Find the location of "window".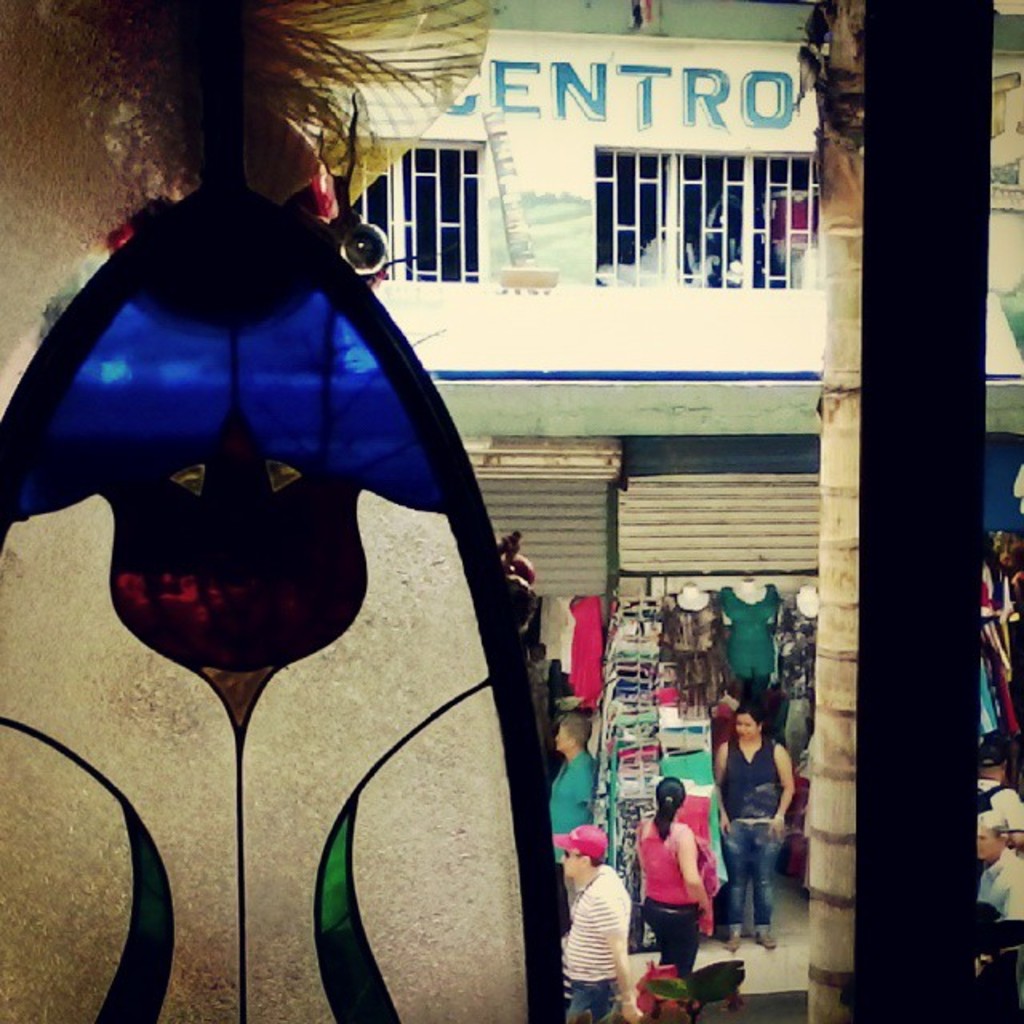
Location: bbox=(309, 134, 483, 278).
